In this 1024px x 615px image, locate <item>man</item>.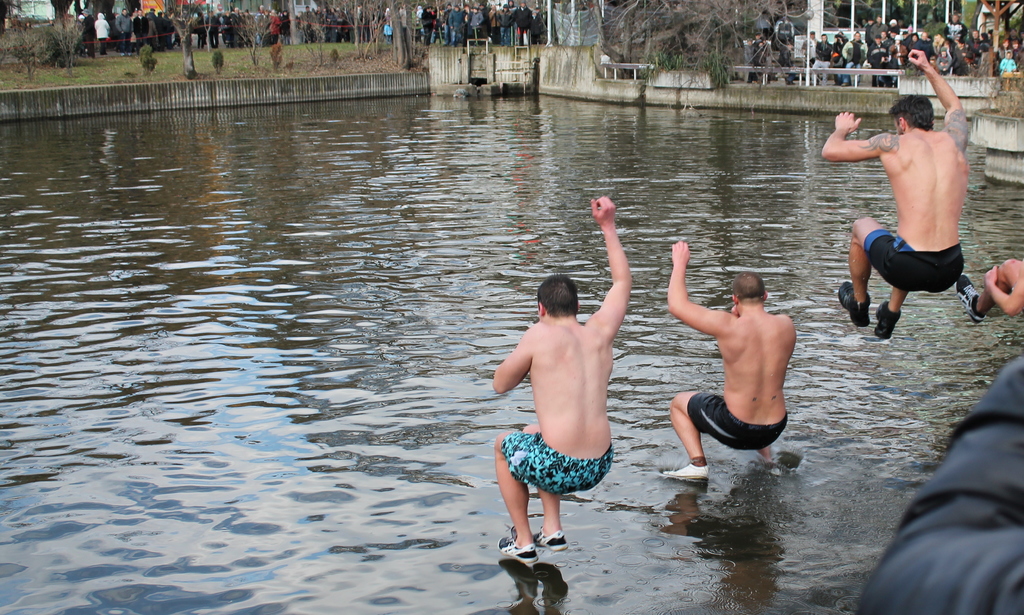
Bounding box: [945, 40, 969, 75].
